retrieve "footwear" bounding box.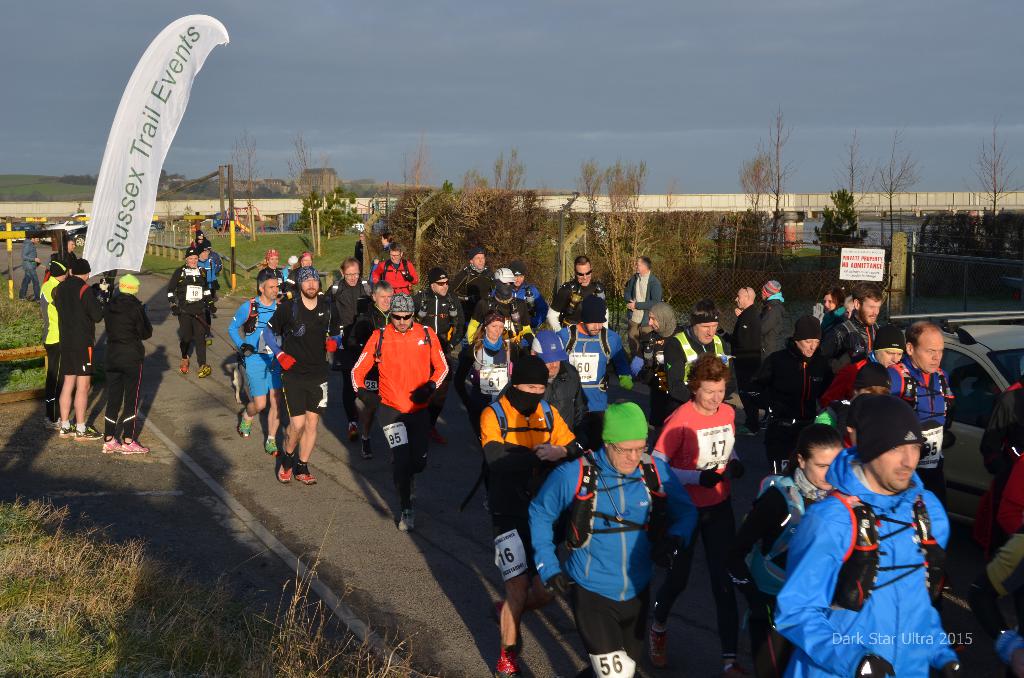
Bounding box: 726, 663, 742, 677.
